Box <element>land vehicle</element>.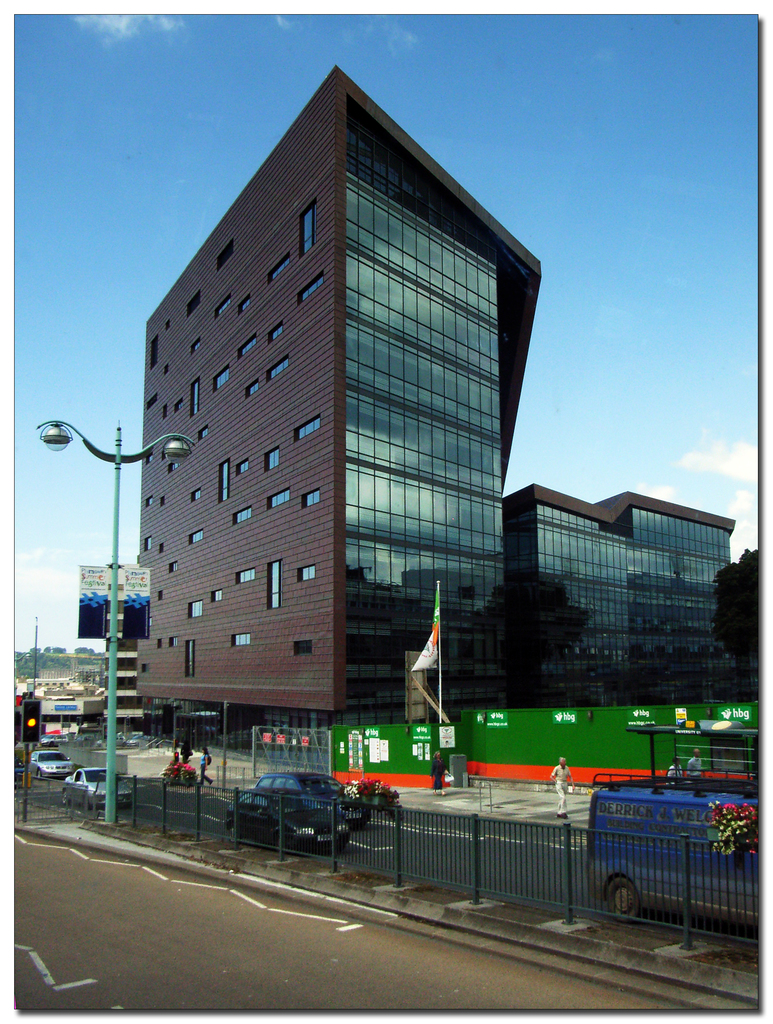
locate(38, 731, 69, 747).
